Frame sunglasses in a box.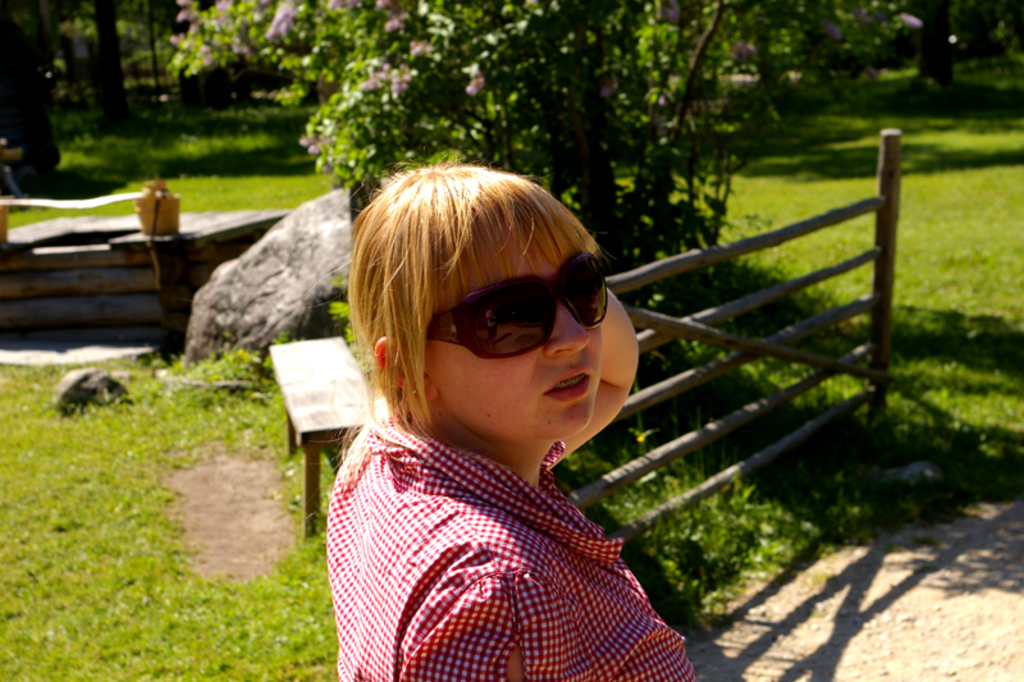
{"left": 424, "top": 252, "right": 609, "bottom": 360}.
